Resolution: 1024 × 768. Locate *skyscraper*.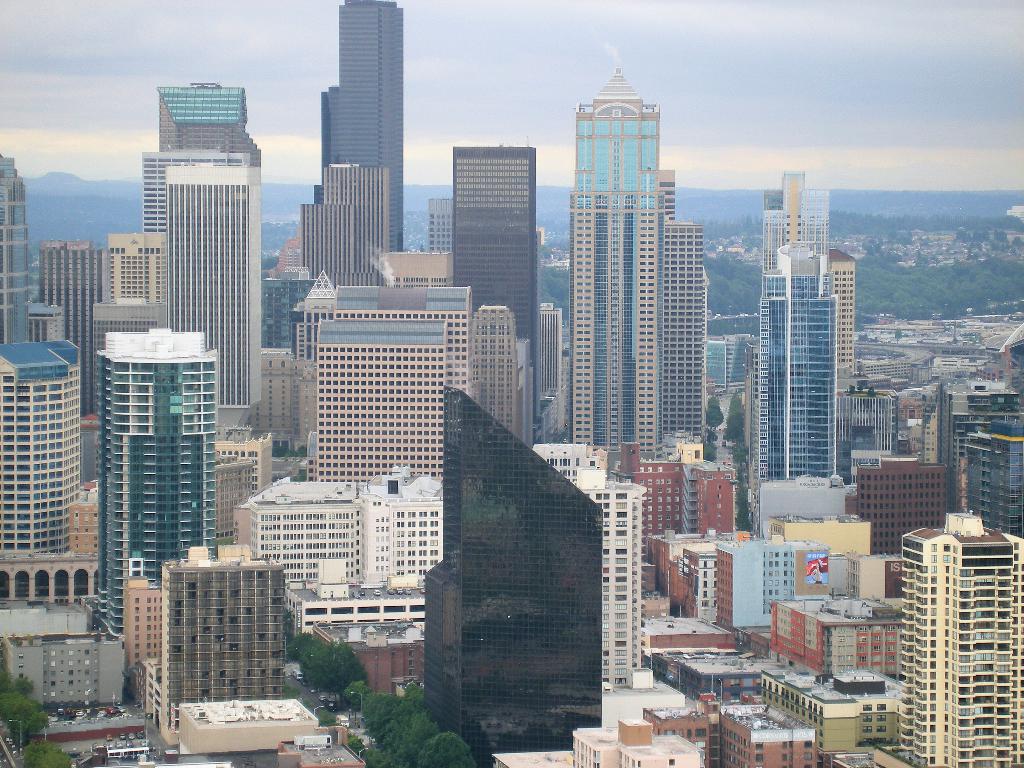
0:153:28:345.
